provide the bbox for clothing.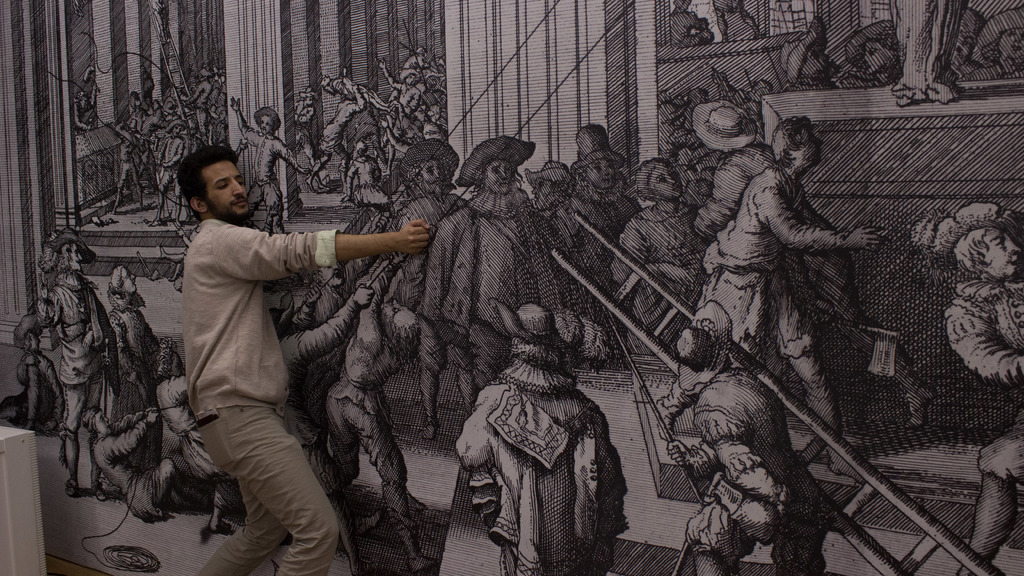
562/177/621/309.
